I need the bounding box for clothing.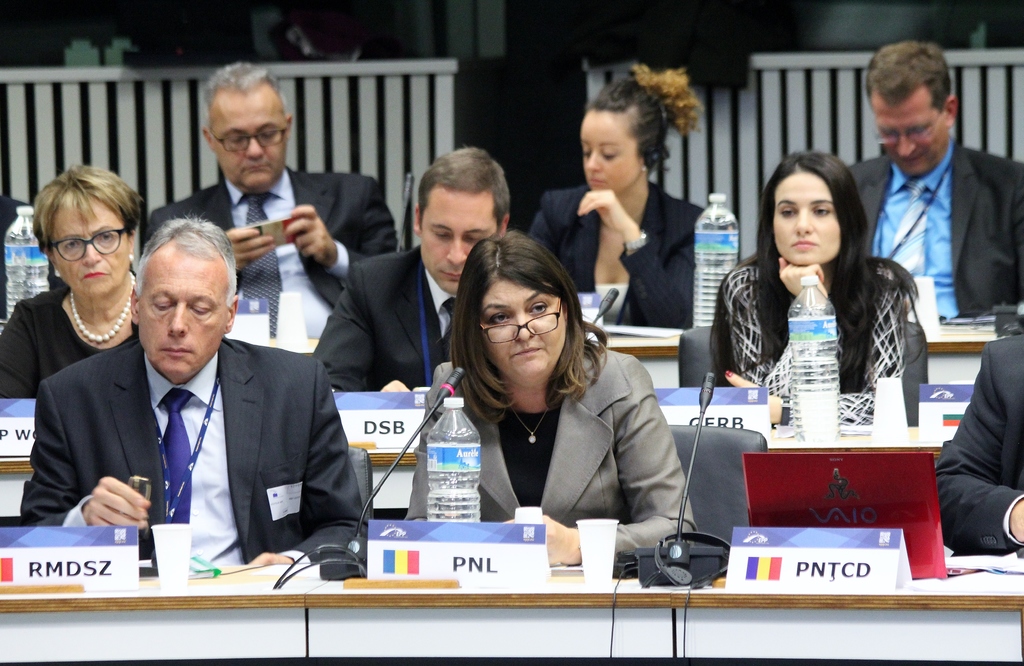
Here it is: bbox(402, 345, 706, 566).
